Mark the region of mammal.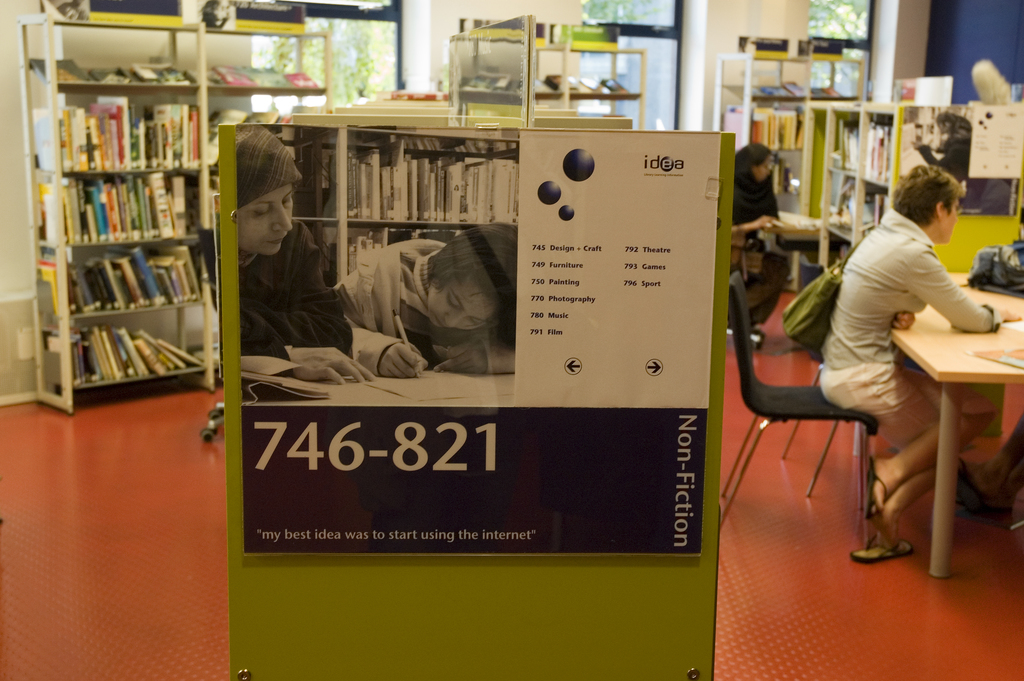
Region: bbox(361, 215, 522, 373).
